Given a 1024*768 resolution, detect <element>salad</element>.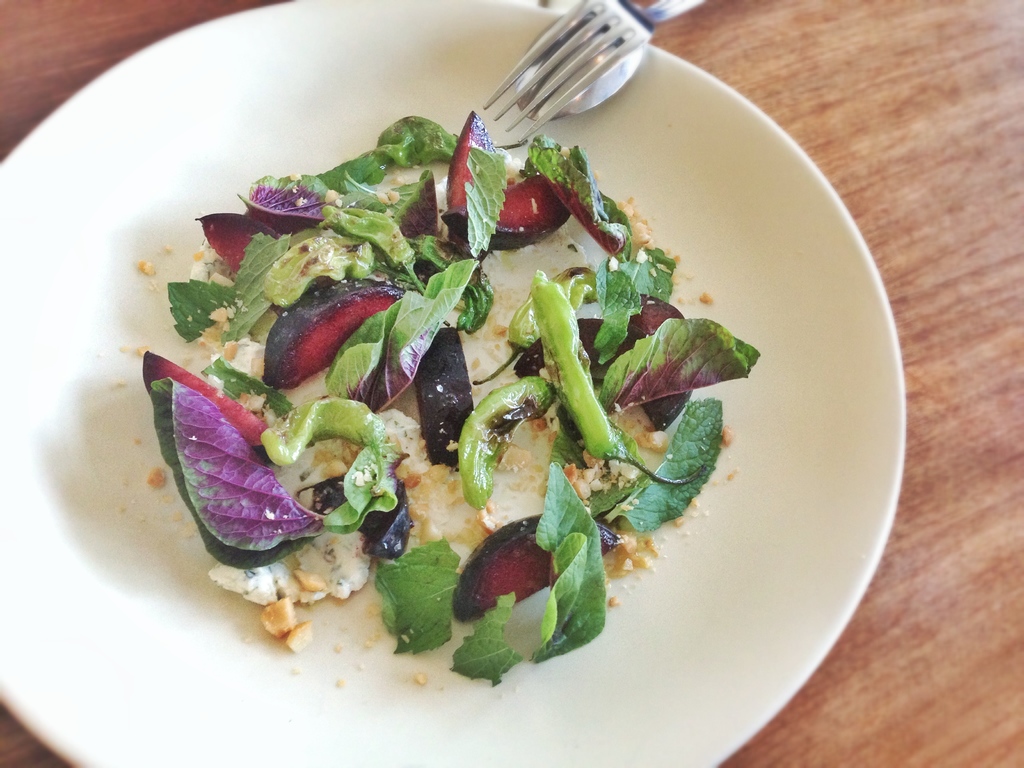
116/109/761/696.
